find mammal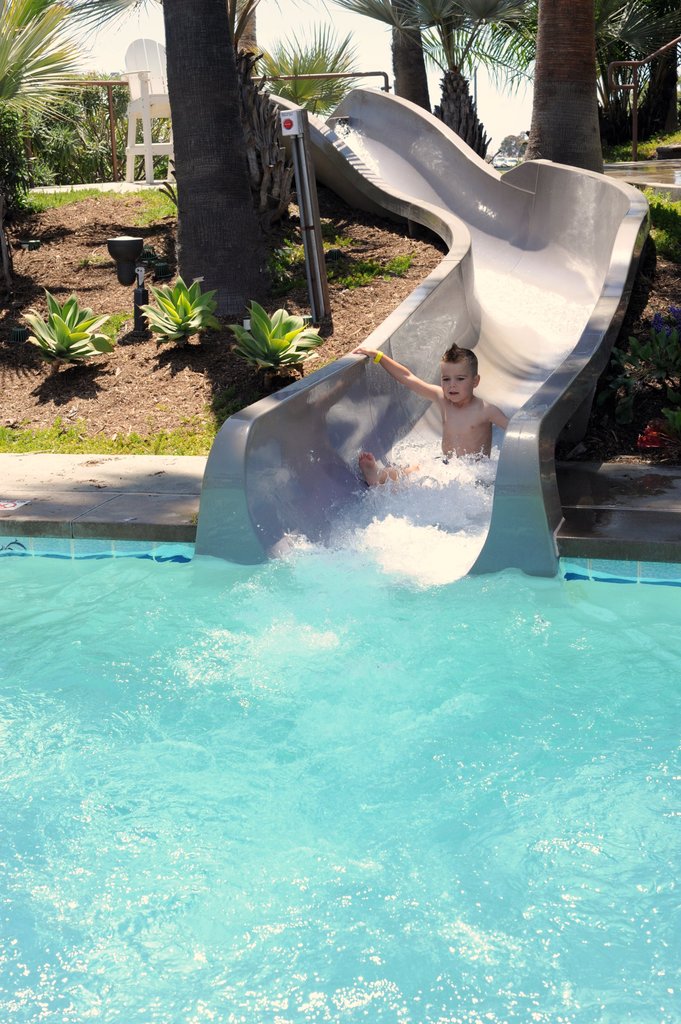
bbox=(349, 325, 522, 527)
